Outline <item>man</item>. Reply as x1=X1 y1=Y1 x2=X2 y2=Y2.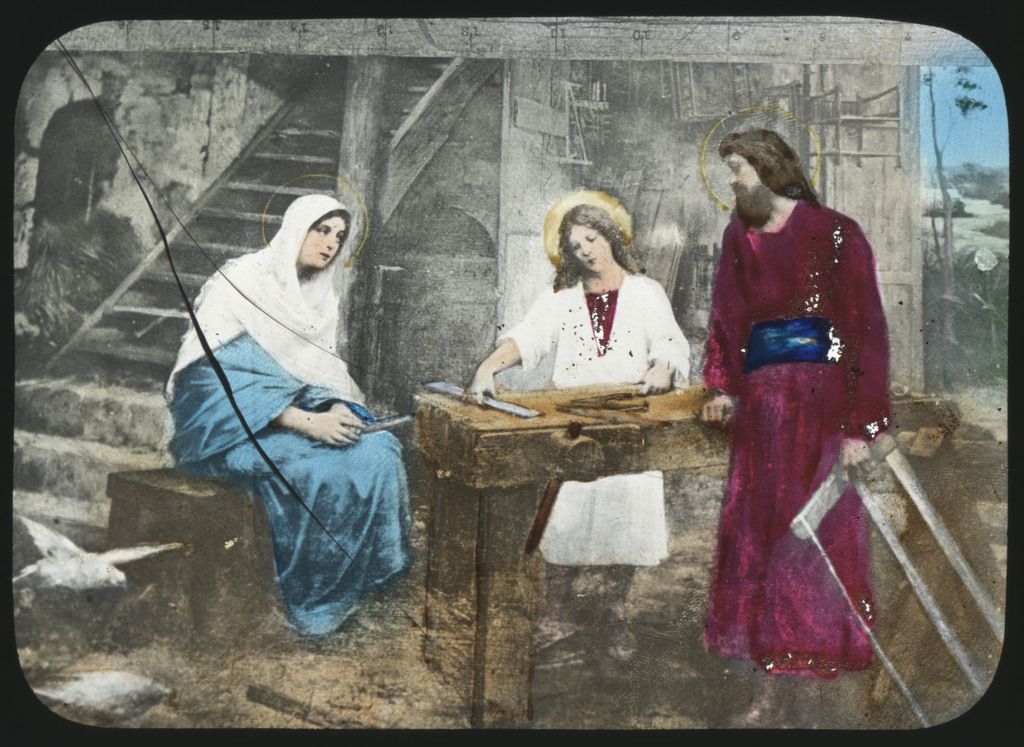
x1=689 y1=115 x2=907 y2=674.
